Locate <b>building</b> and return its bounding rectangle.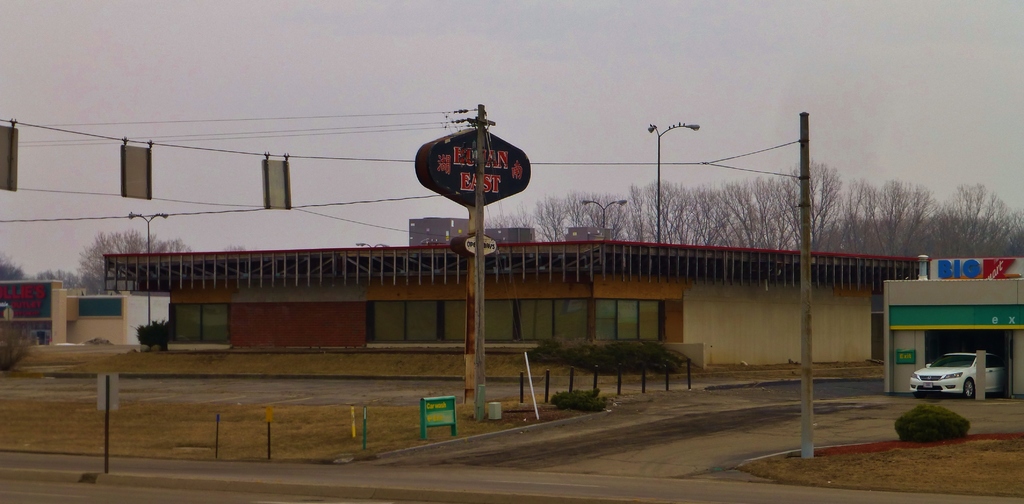
detection(408, 219, 467, 248).
